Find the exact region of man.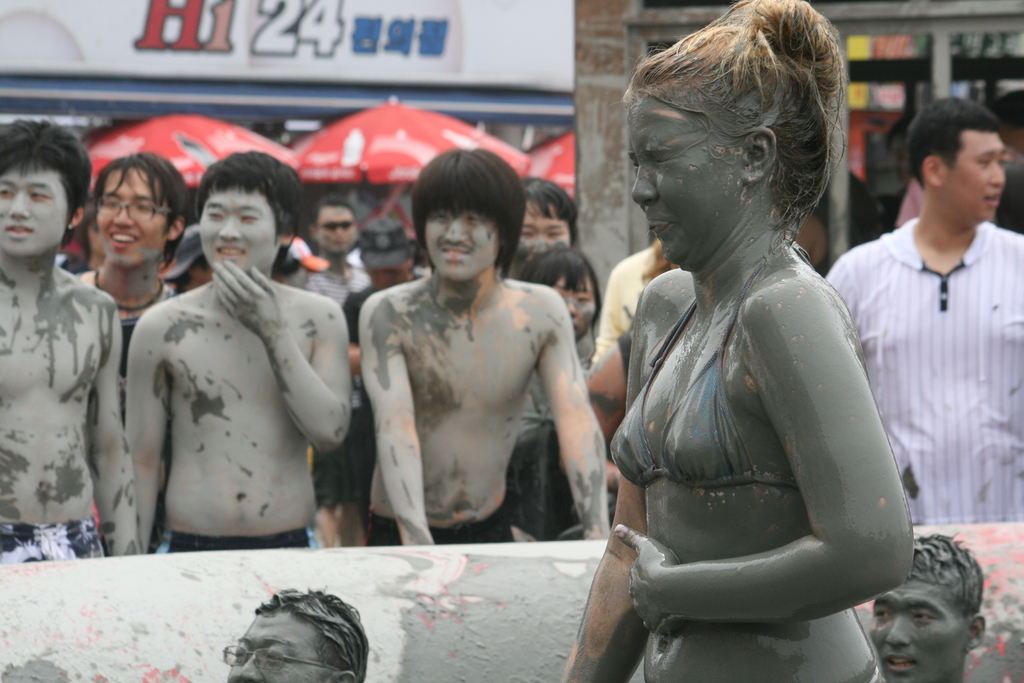
Exact region: rect(228, 591, 366, 682).
